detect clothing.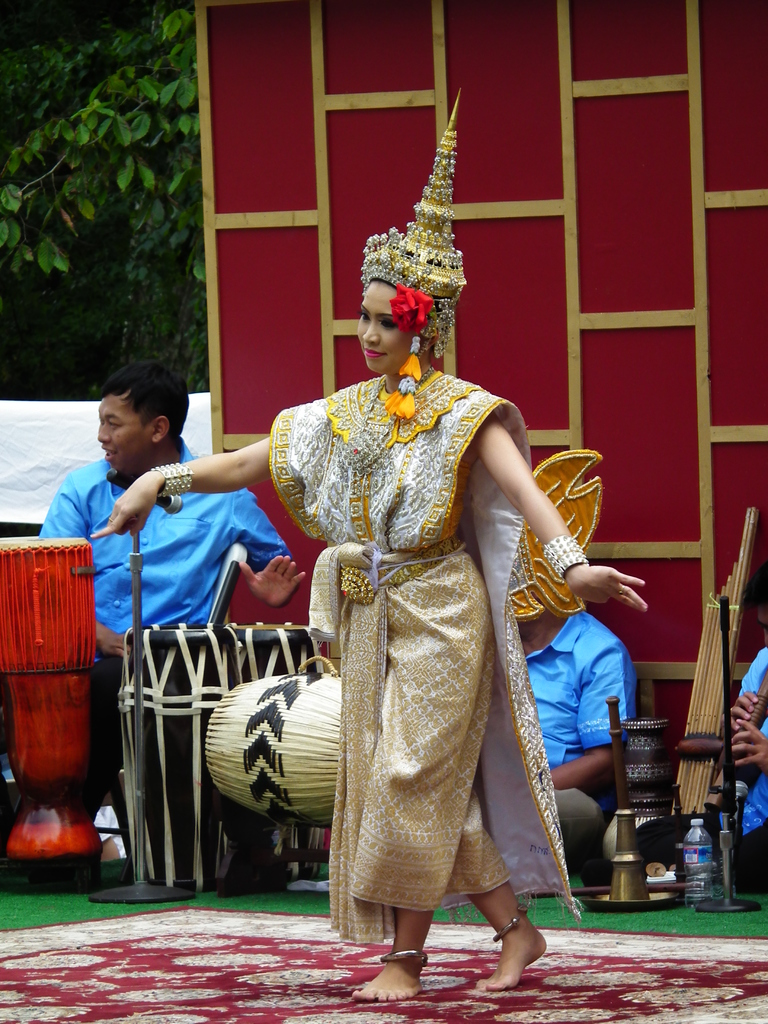
Detected at {"x1": 33, "y1": 440, "x2": 289, "y2": 886}.
